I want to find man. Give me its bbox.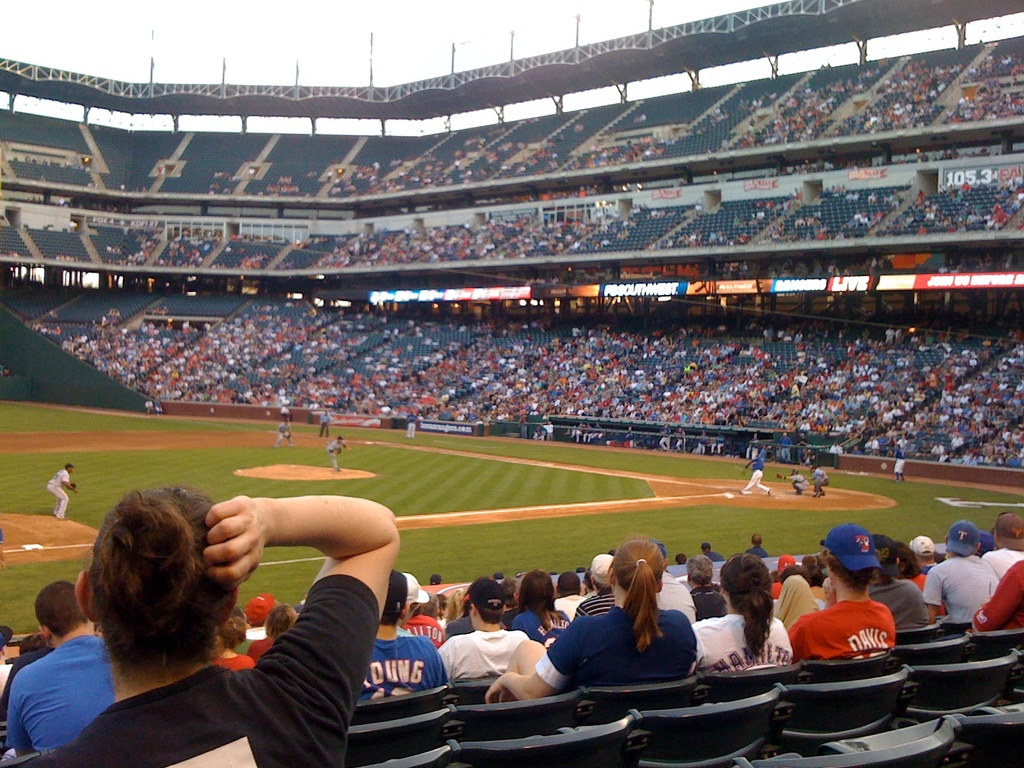
(x1=894, y1=449, x2=904, y2=481).
